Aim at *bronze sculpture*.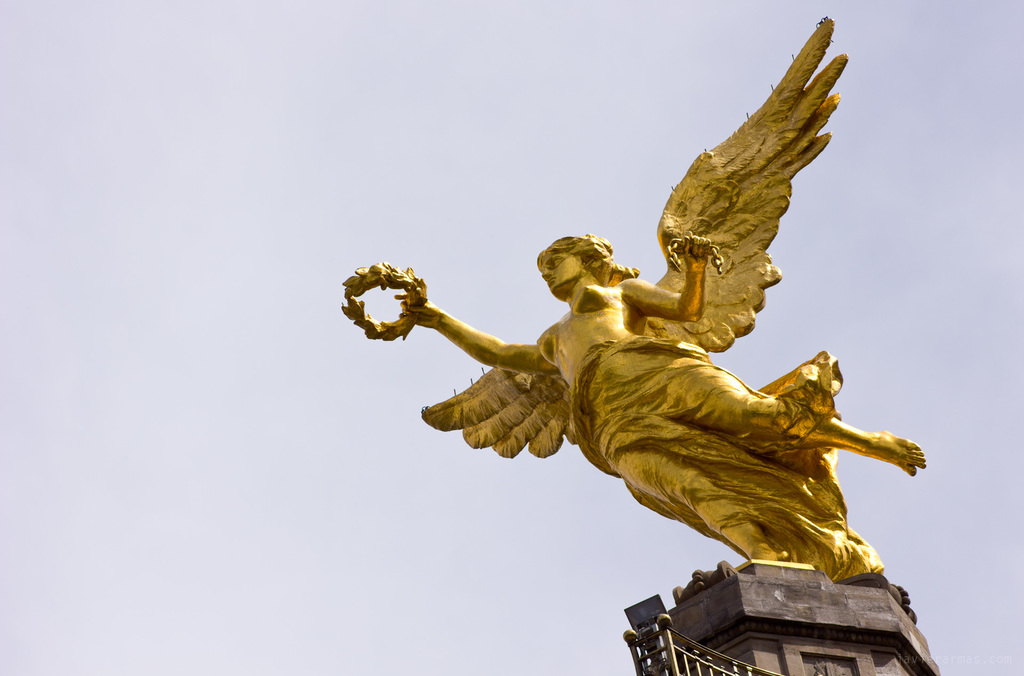
Aimed at bbox=[340, 11, 925, 587].
